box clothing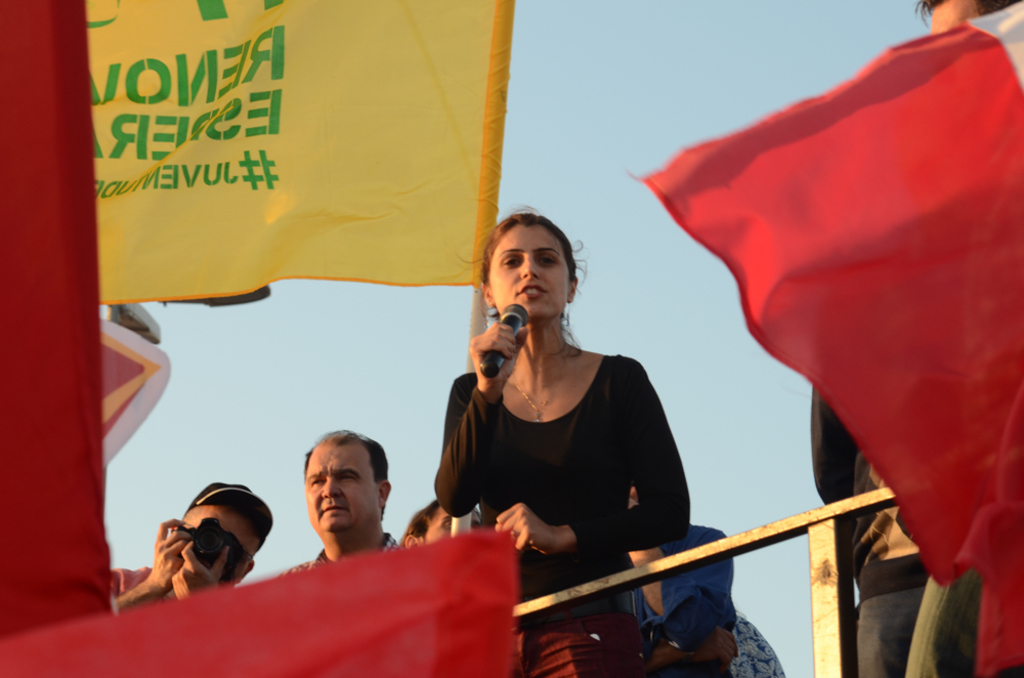
locate(437, 348, 685, 672)
